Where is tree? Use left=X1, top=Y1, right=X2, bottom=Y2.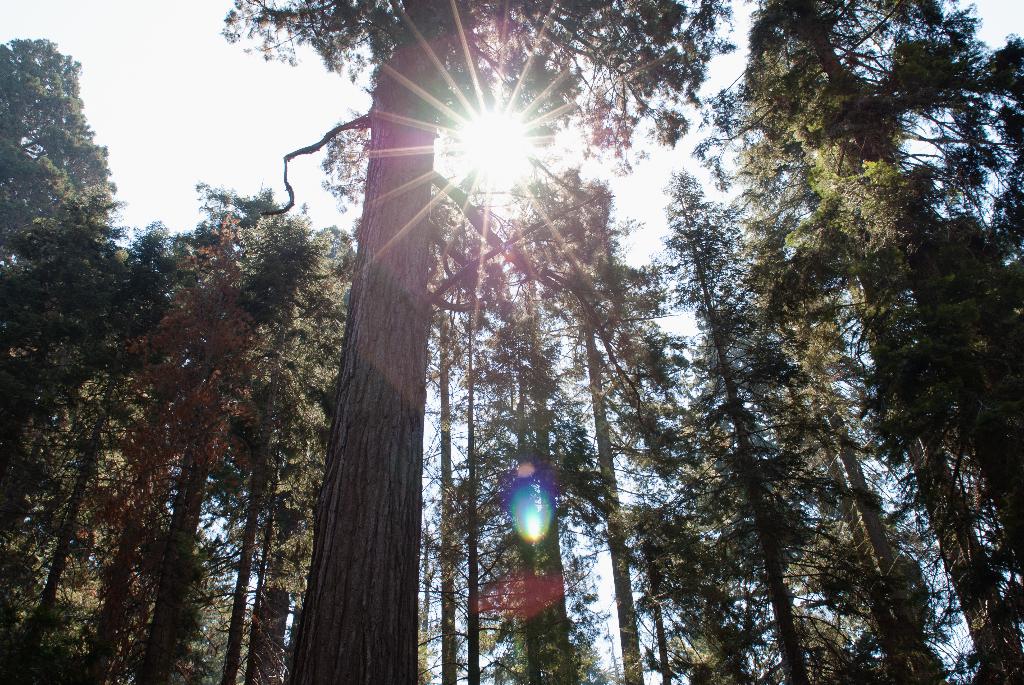
left=74, top=218, right=266, bottom=684.
